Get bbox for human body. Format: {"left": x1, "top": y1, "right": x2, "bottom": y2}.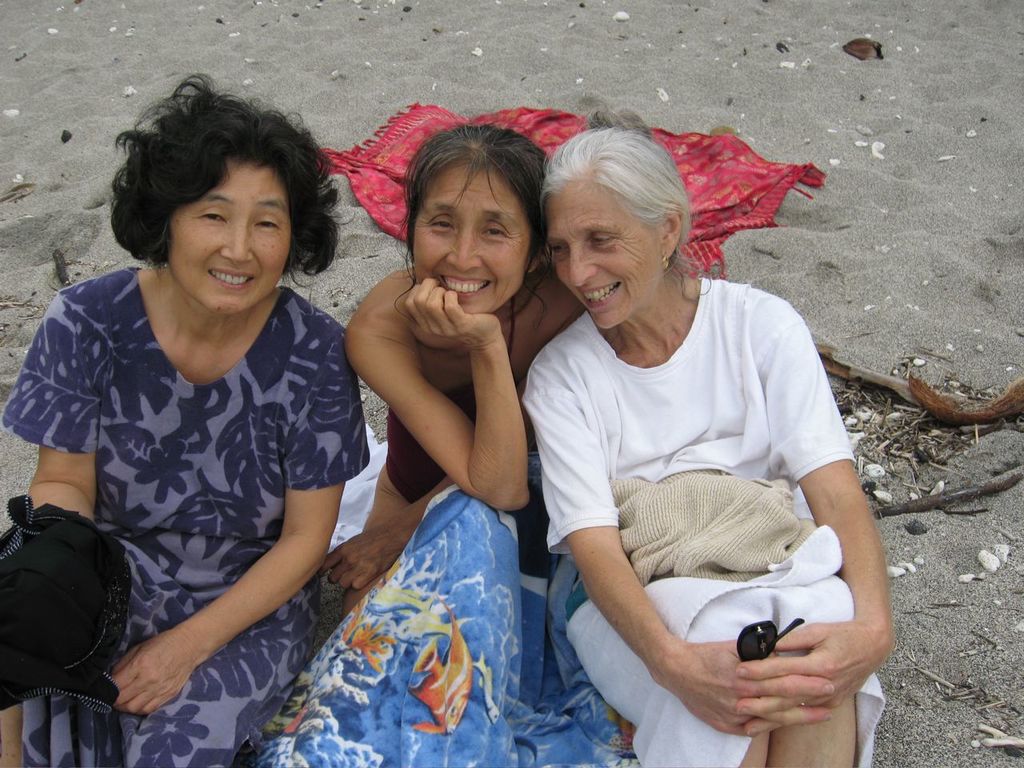
{"left": 338, "top": 266, "right": 587, "bottom": 597}.
